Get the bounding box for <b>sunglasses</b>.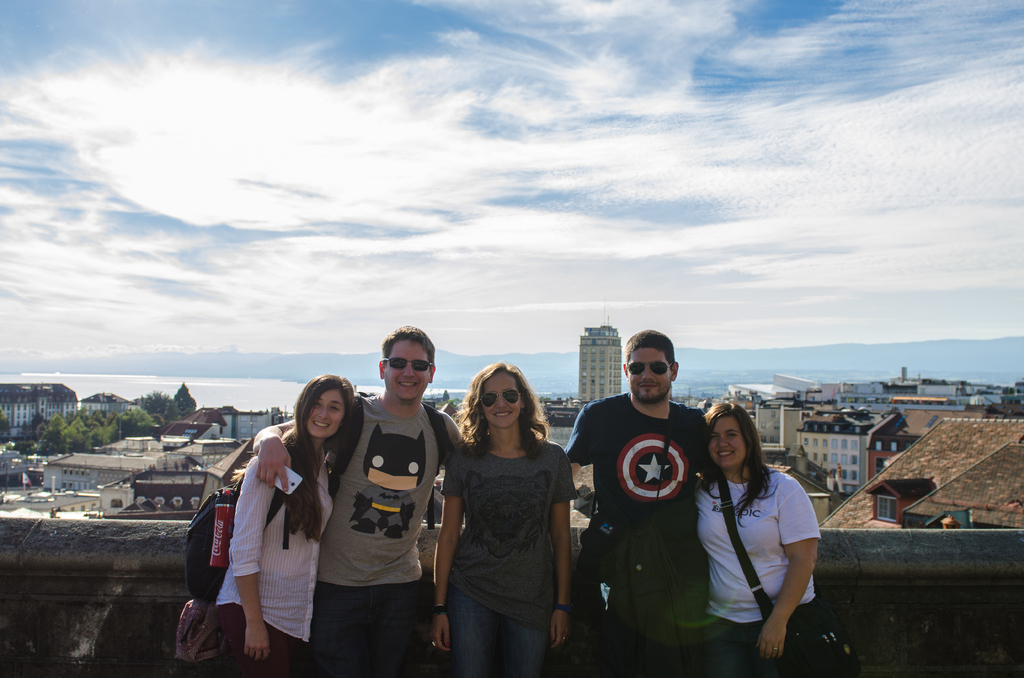
x1=376, y1=351, x2=437, y2=376.
